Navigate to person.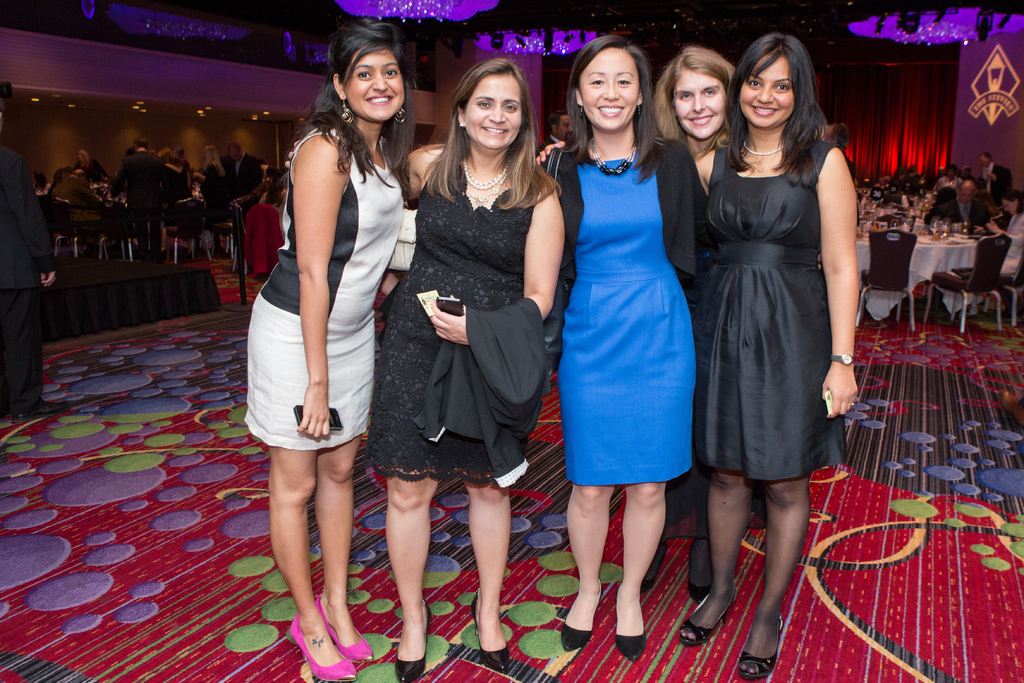
Navigation target: Rect(284, 59, 566, 682).
